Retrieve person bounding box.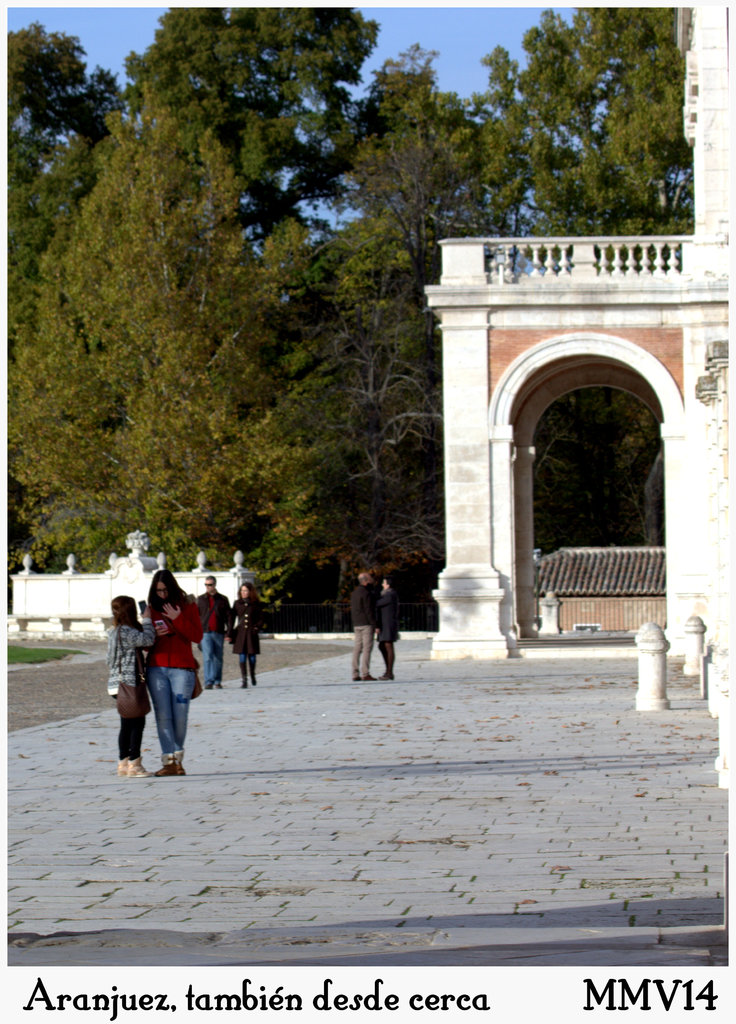
Bounding box: {"x1": 200, "y1": 573, "x2": 235, "y2": 691}.
